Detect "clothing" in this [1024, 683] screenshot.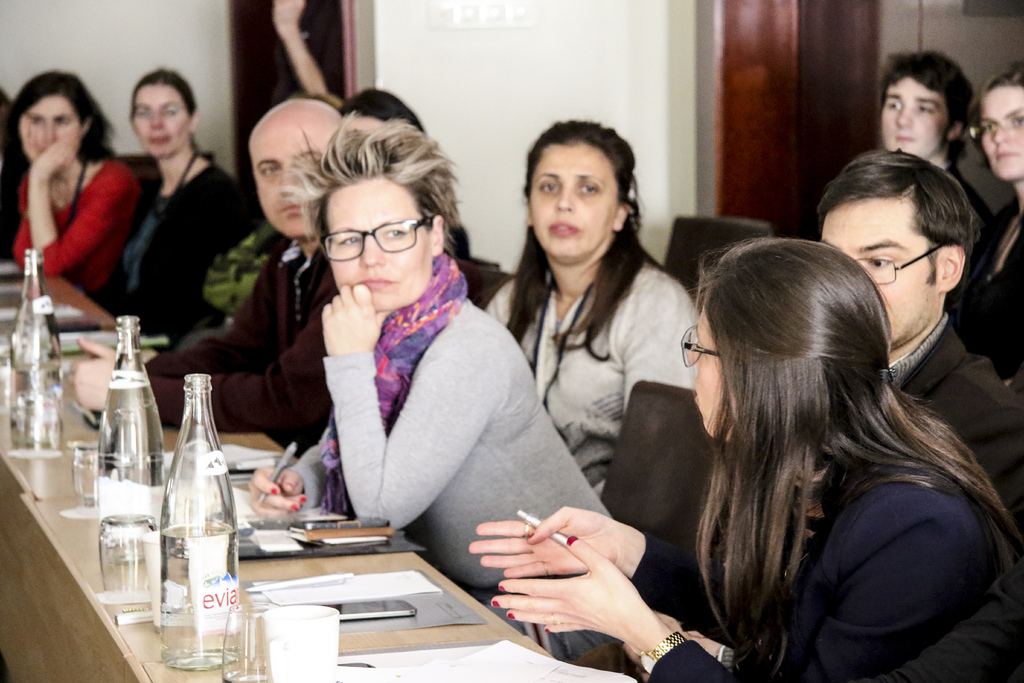
Detection: <bbox>888, 304, 1023, 532</bbox>.
